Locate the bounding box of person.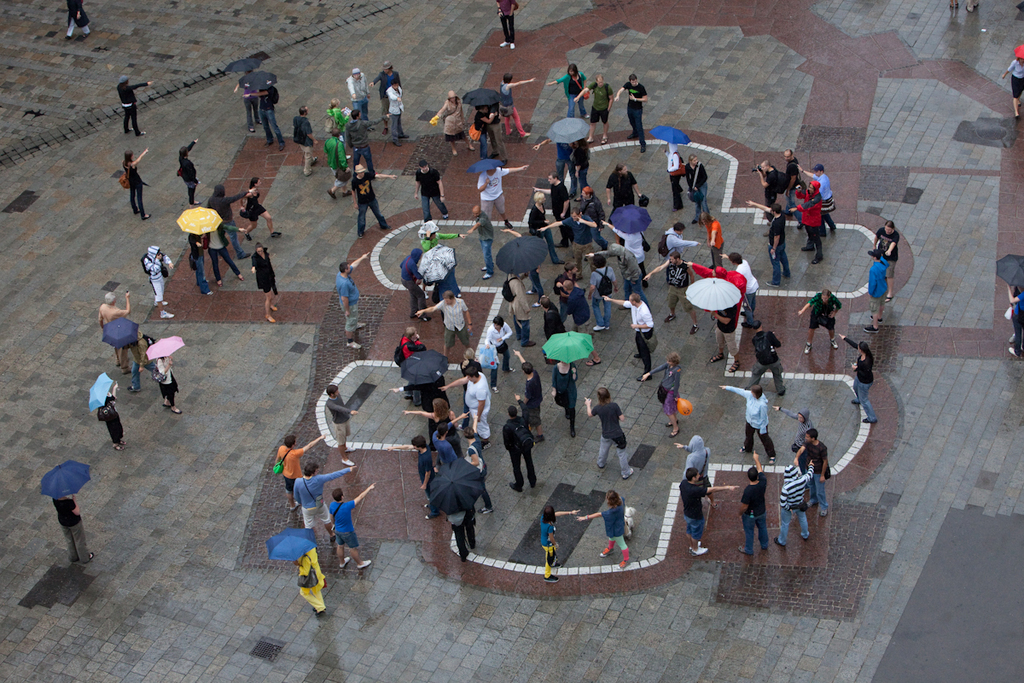
Bounding box: 346,162,398,237.
